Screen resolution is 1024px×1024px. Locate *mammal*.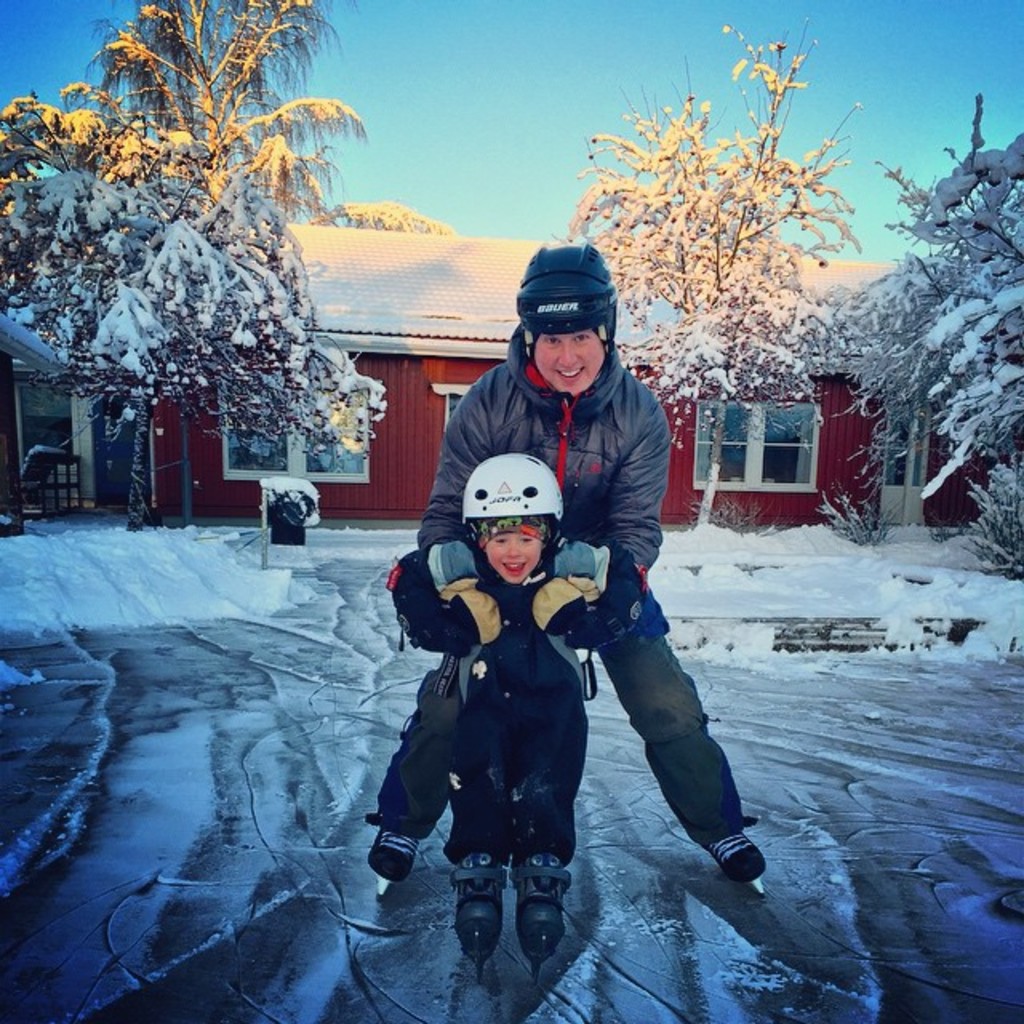
bbox=[390, 541, 611, 974].
